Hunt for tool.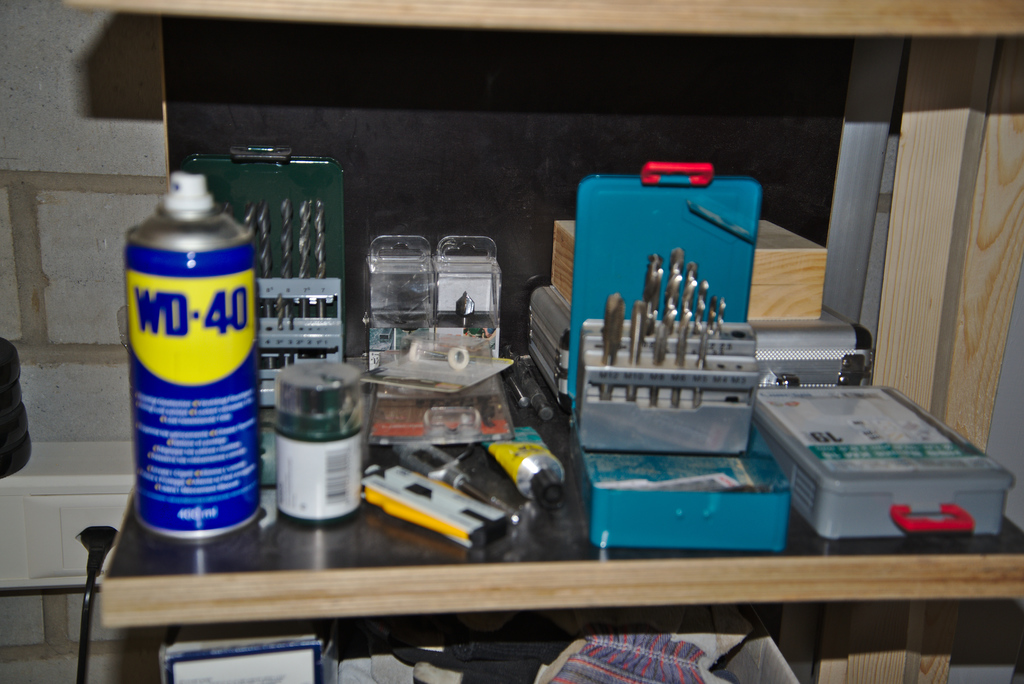
Hunted down at select_region(762, 375, 1015, 540).
